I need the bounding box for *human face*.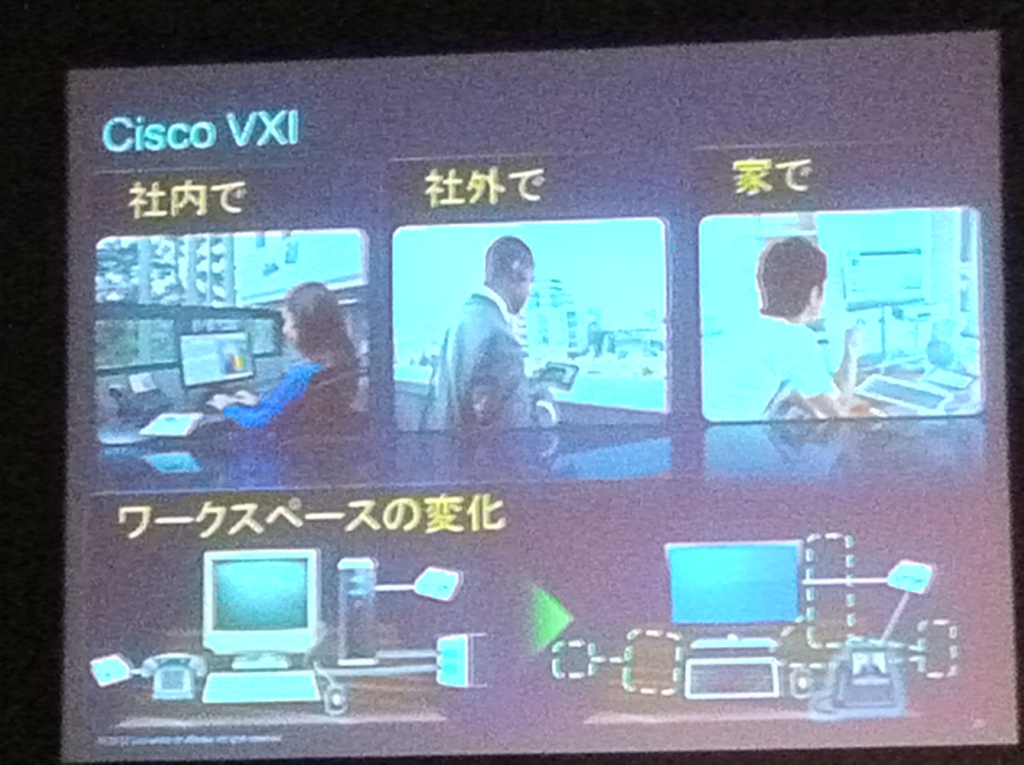
Here it is: 278/303/296/346.
